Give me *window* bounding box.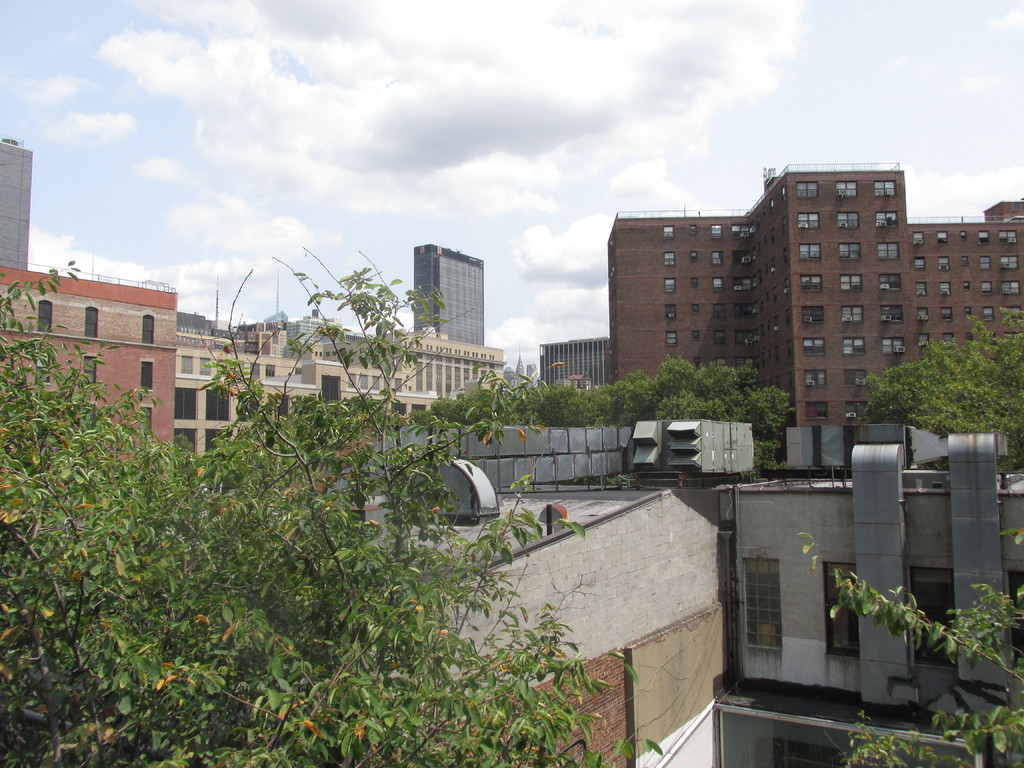
[left=38, top=300, right=54, bottom=331].
